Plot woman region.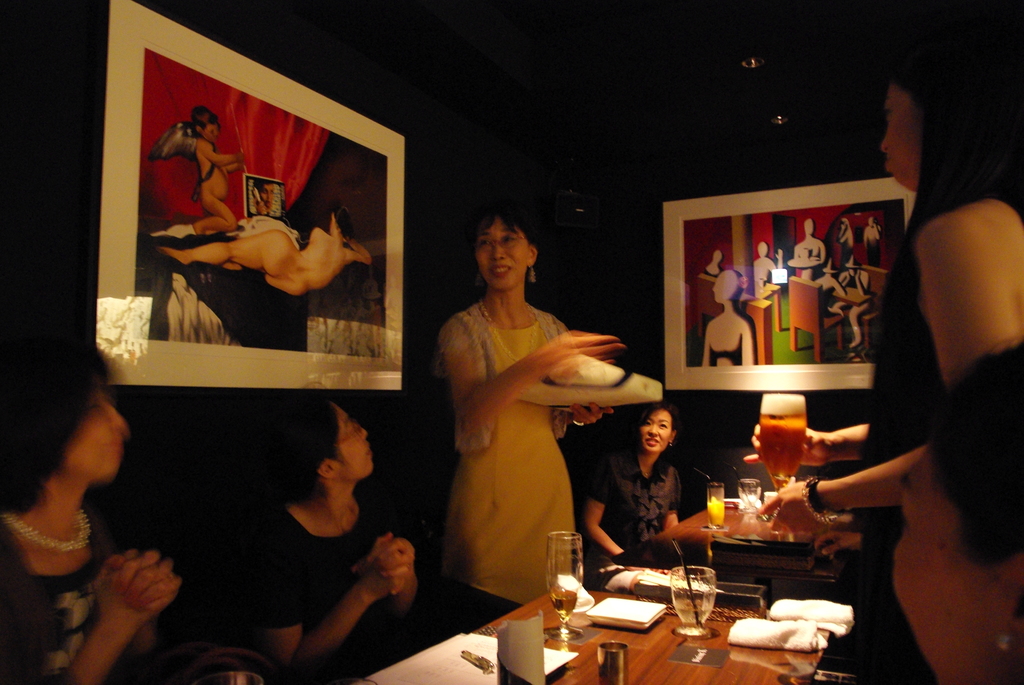
Plotted at region(741, 37, 1020, 684).
